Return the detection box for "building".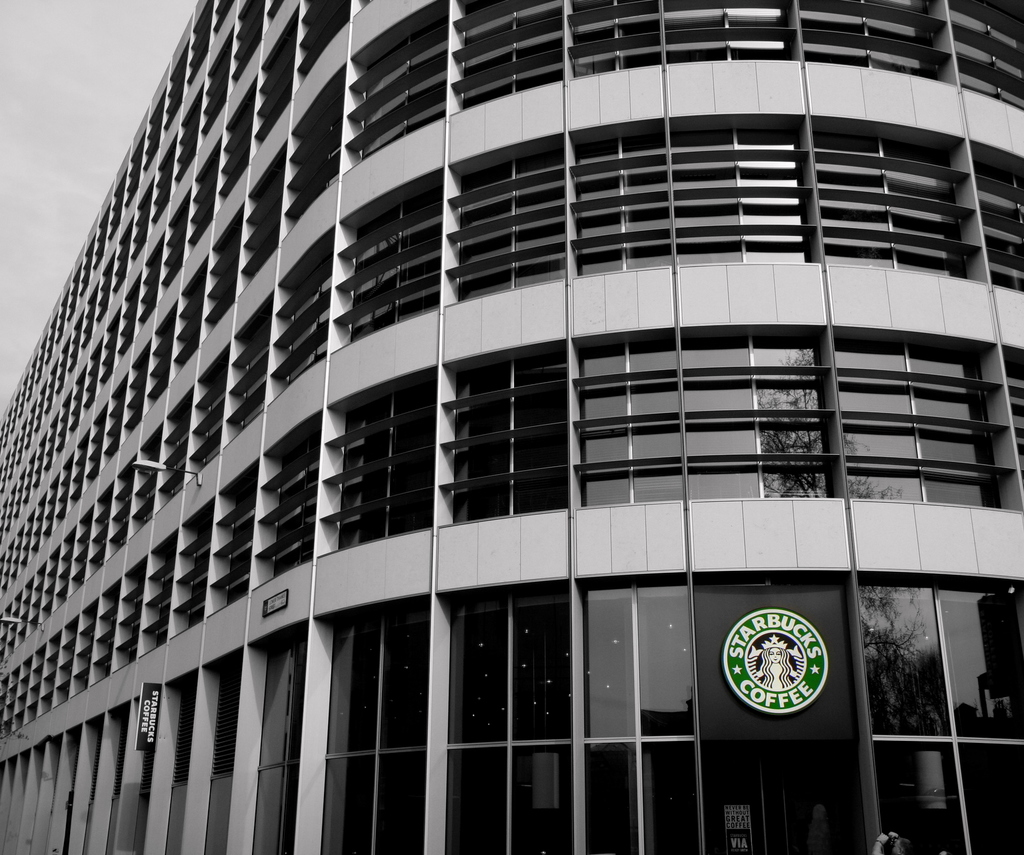
rect(0, 0, 1023, 854).
